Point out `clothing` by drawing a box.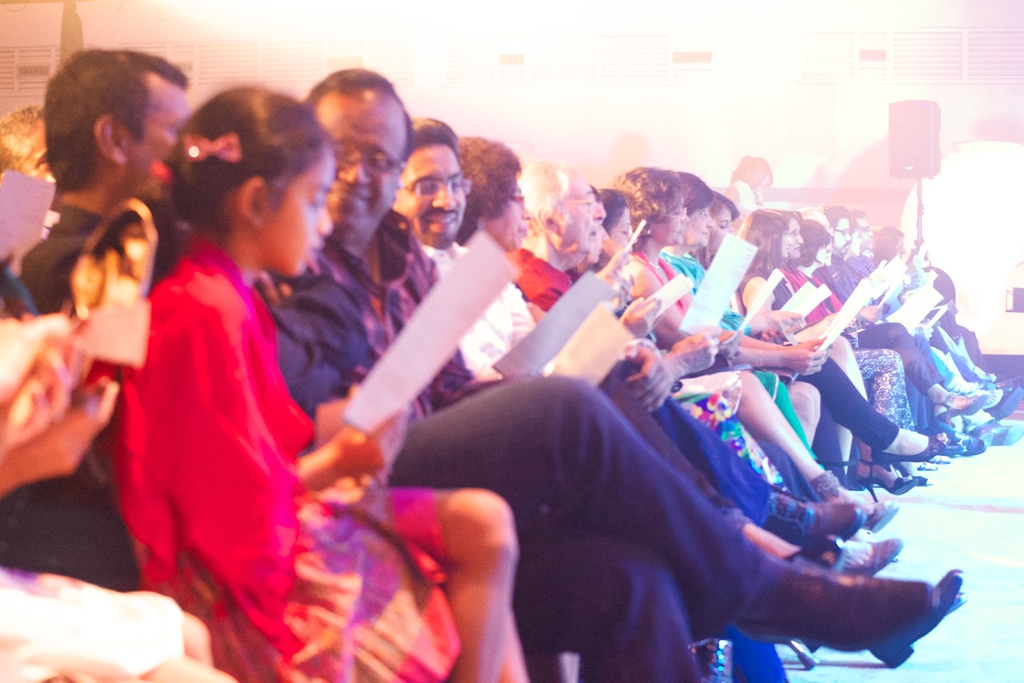
bbox=(394, 201, 676, 447).
